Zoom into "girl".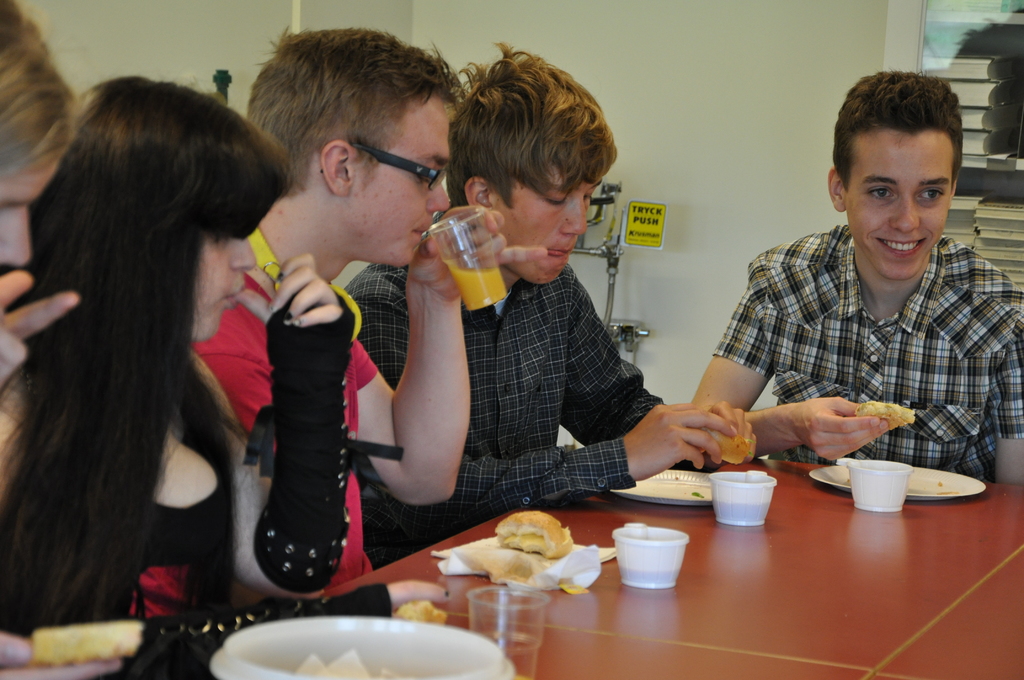
Zoom target: {"x1": 0, "y1": 80, "x2": 291, "y2": 618}.
